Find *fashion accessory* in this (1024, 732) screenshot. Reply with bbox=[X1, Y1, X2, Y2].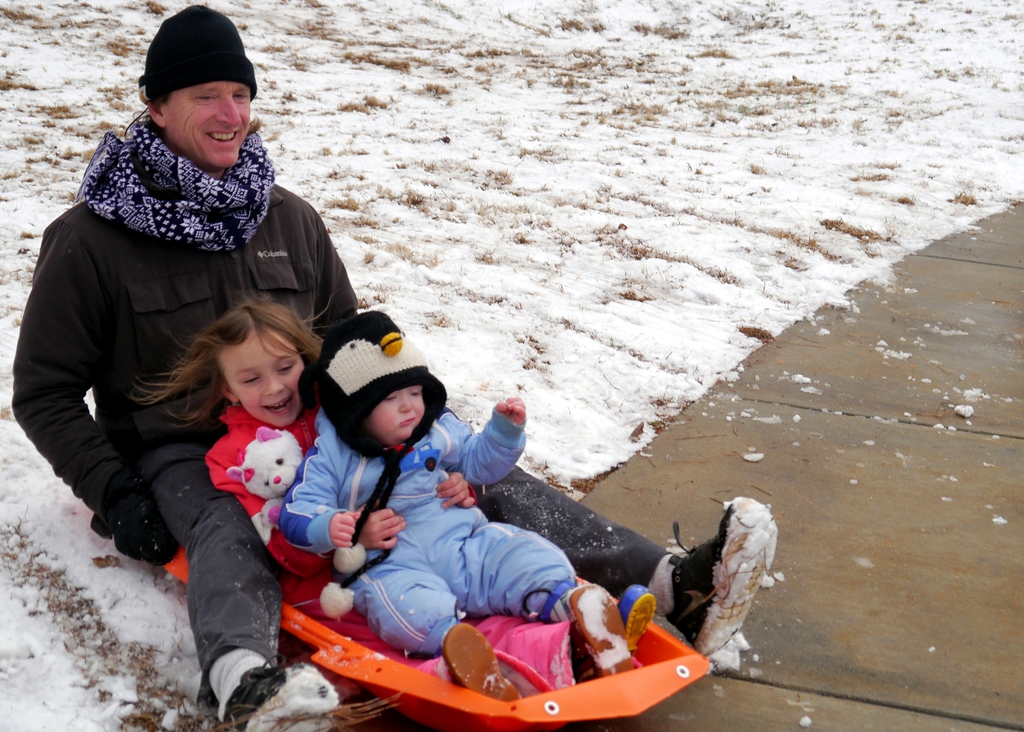
bbox=[90, 468, 179, 569].
